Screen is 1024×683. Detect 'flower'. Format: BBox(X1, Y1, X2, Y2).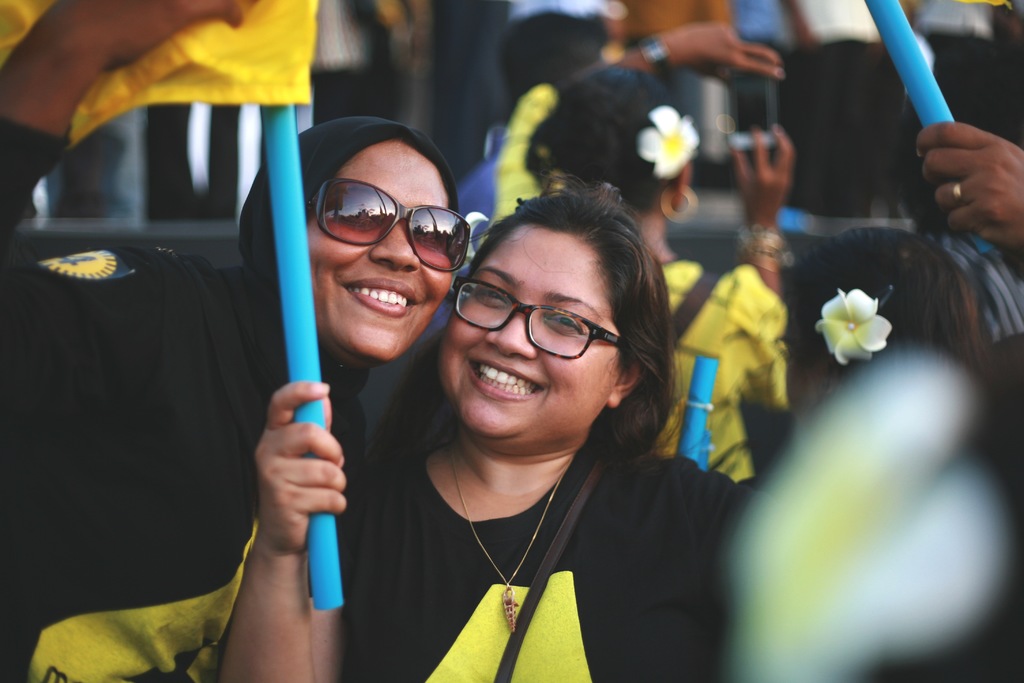
BBox(639, 100, 701, 179).
